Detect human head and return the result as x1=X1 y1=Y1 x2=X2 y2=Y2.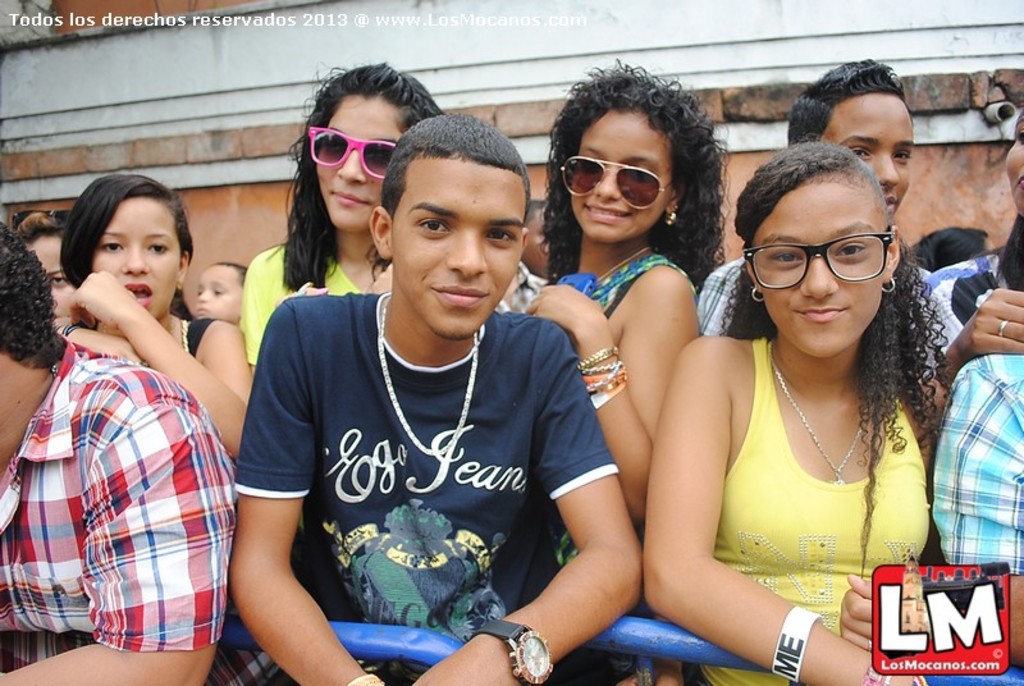
x1=544 y1=65 x2=721 y2=241.
